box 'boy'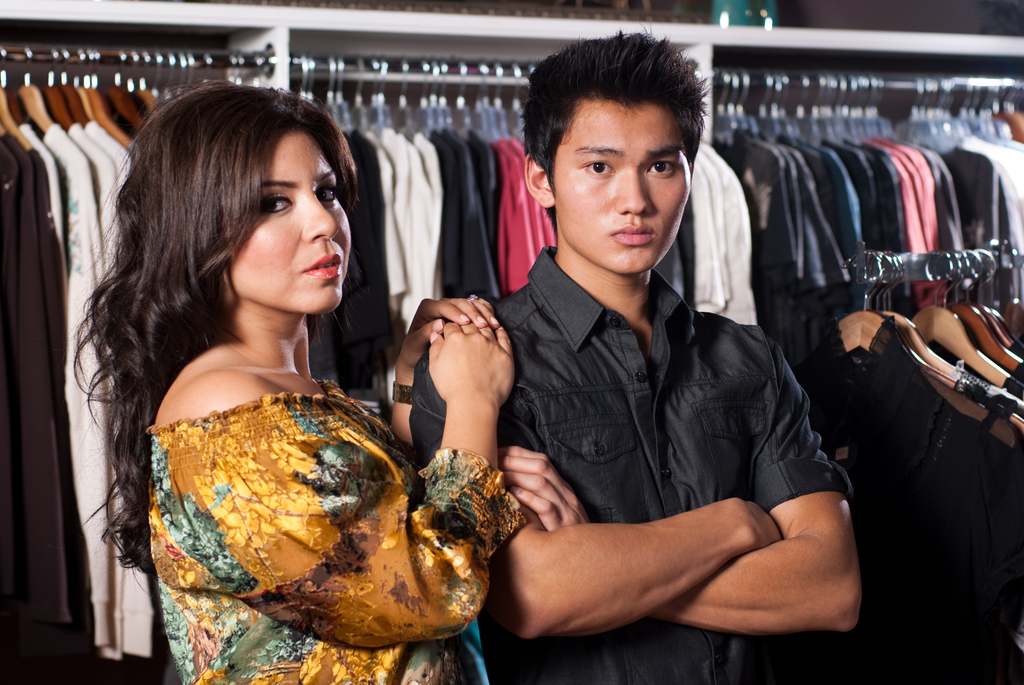
[473,41,847,649]
